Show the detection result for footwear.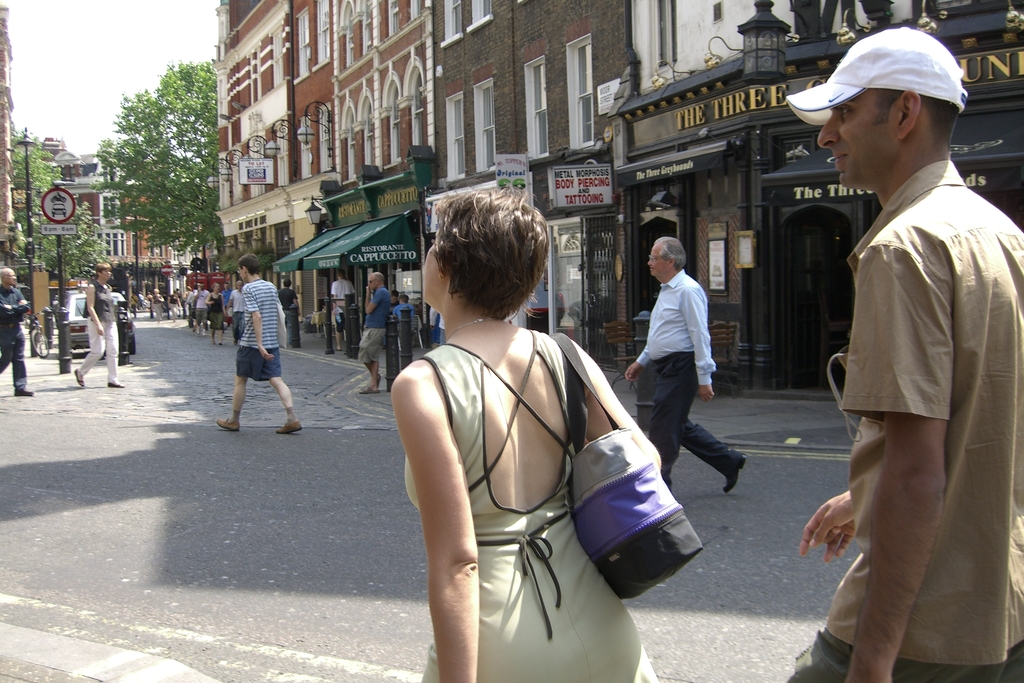
left=15, top=384, right=35, bottom=396.
